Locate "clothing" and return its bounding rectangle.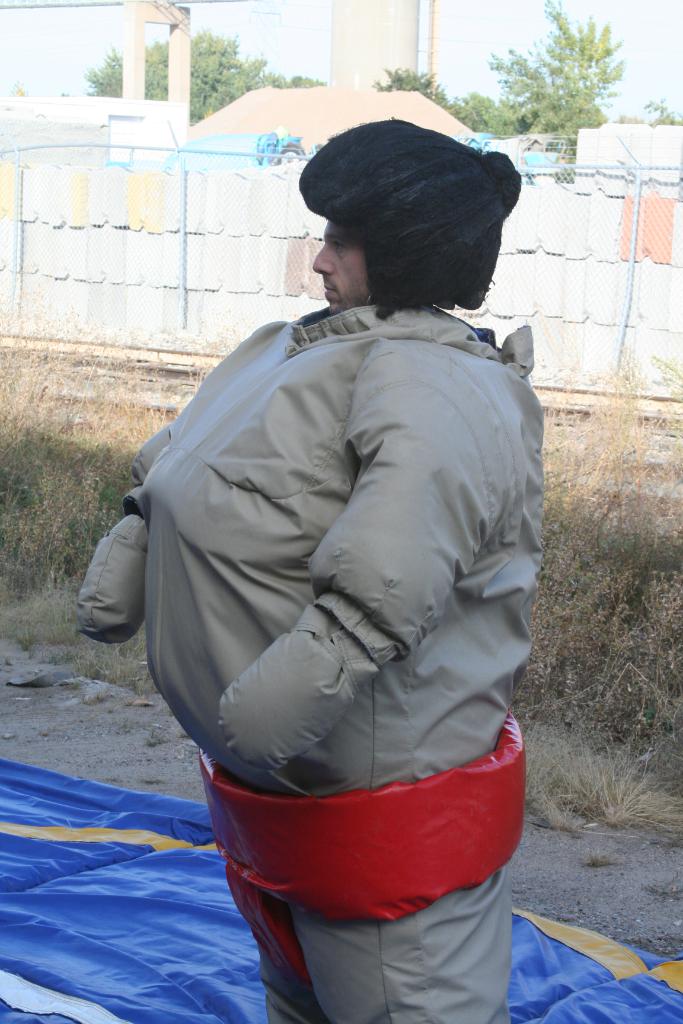
select_region(119, 266, 540, 879).
